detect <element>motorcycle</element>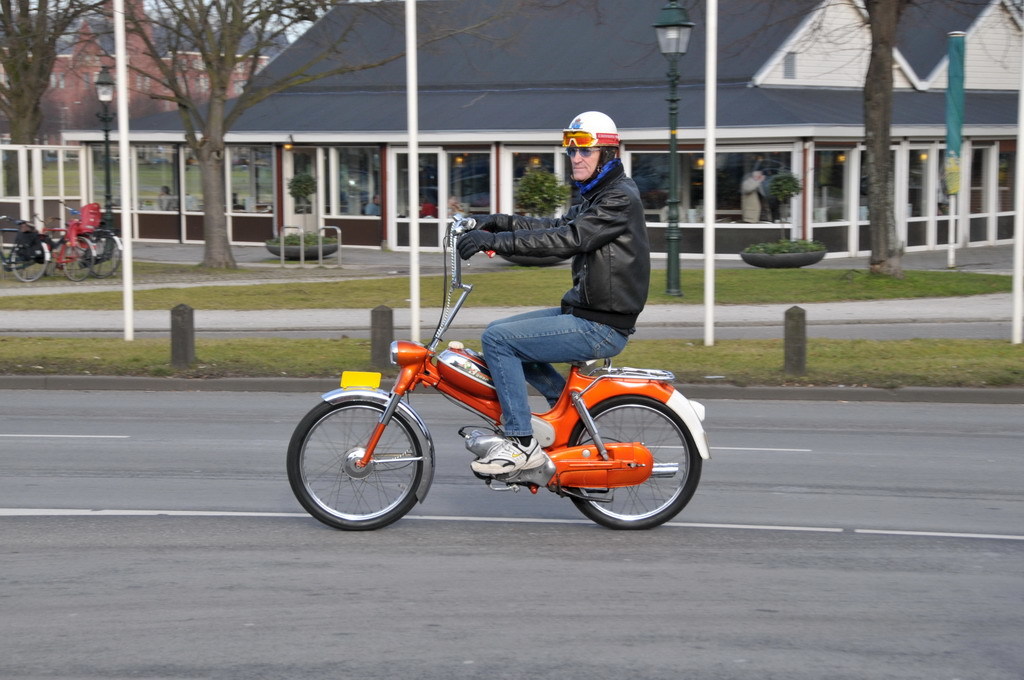
locate(286, 212, 712, 533)
